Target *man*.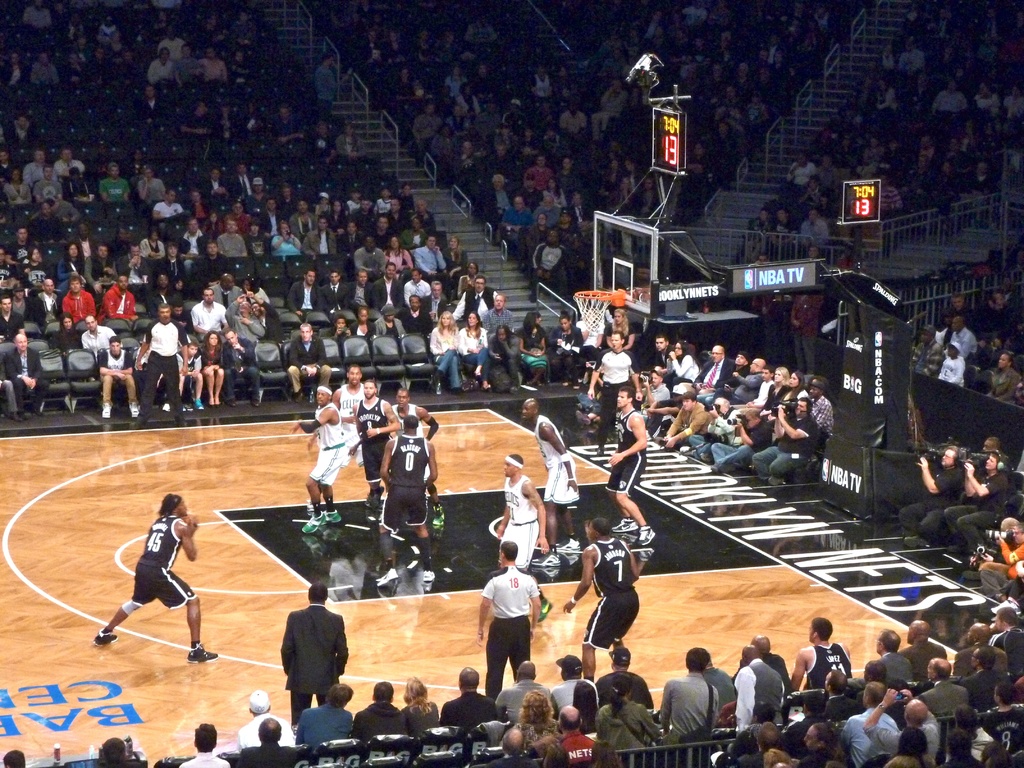
Target region: [708,396,748,472].
